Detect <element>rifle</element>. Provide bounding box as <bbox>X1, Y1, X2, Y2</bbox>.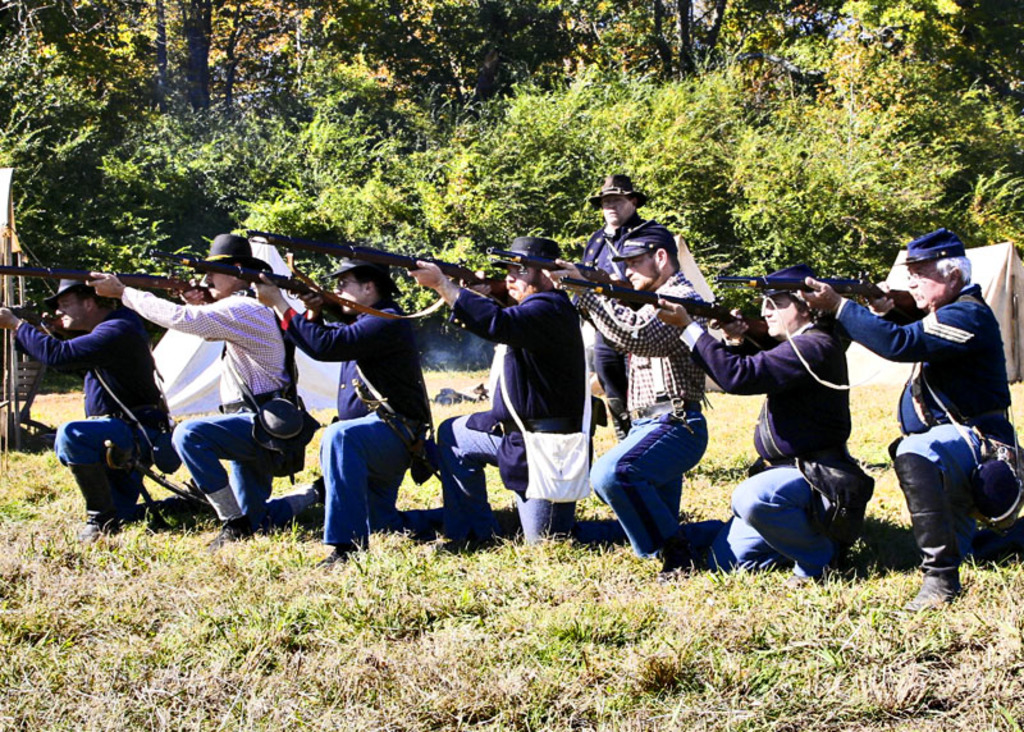
<bbox>550, 273, 768, 337</bbox>.
